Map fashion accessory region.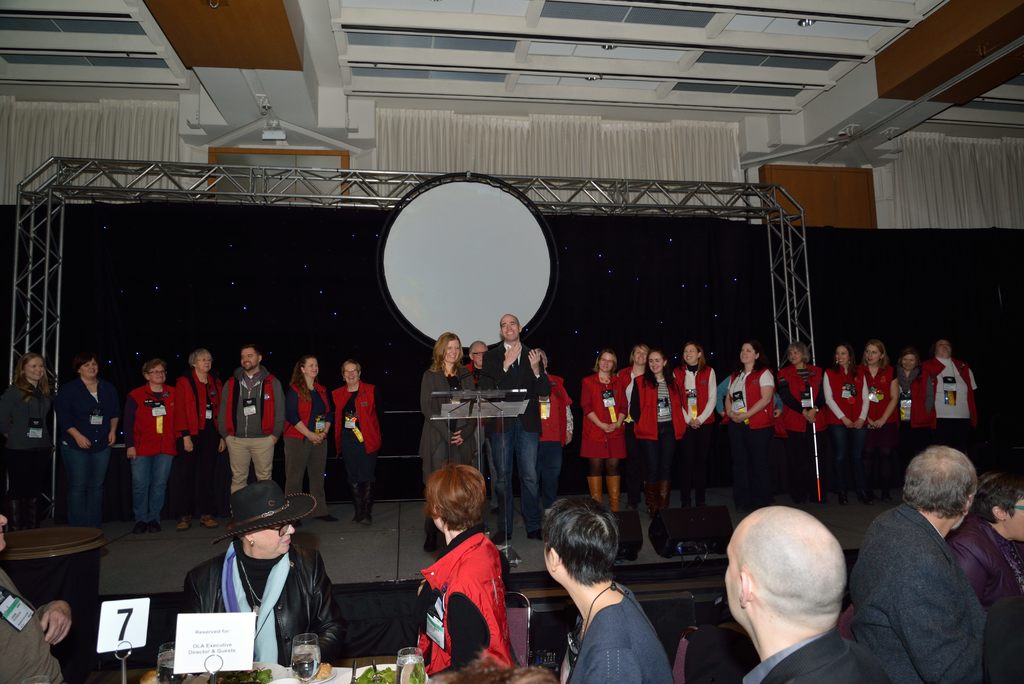
Mapped to (x1=893, y1=364, x2=920, y2=396).
